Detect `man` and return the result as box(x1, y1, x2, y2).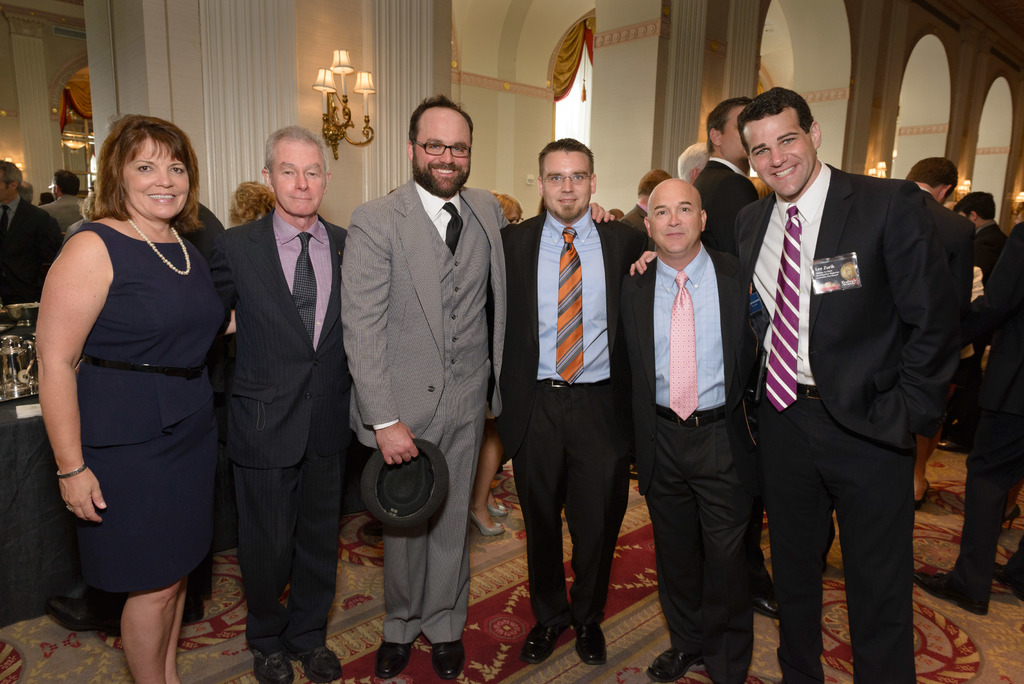
box(0, 160, 65, 301).
